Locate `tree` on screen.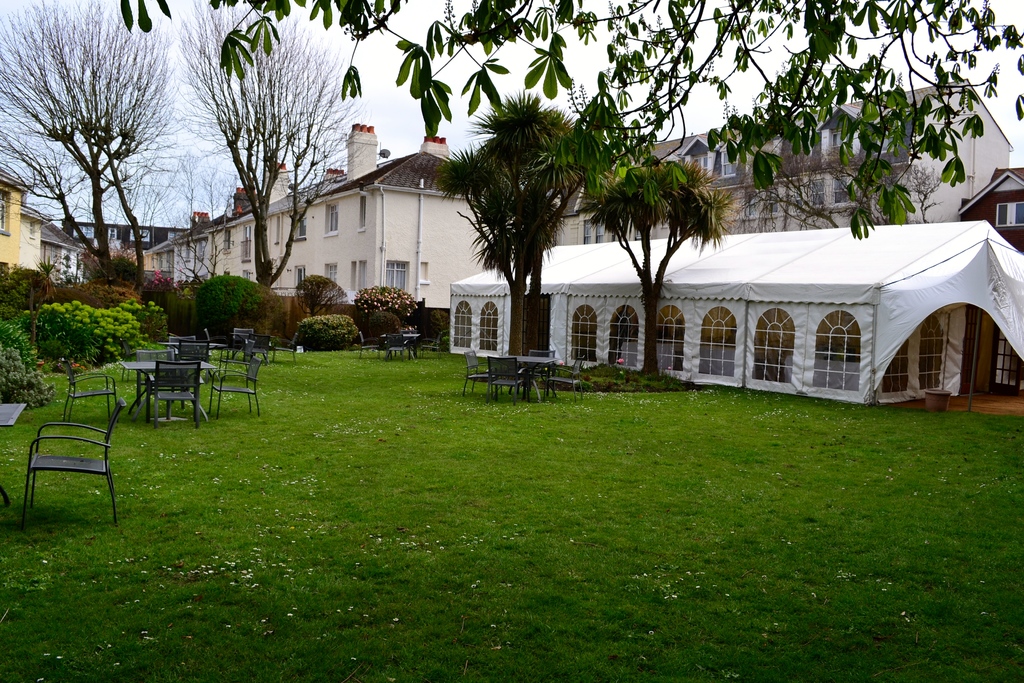
On screen at crop(117, 0, 1023, 243).
